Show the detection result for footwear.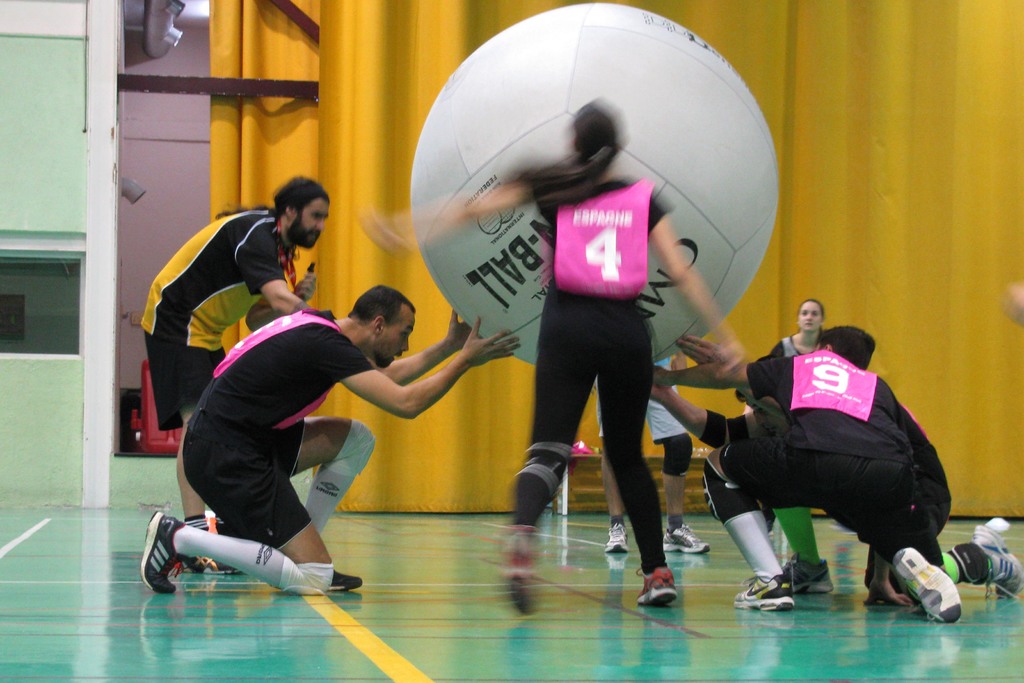
660/525/712/557.
